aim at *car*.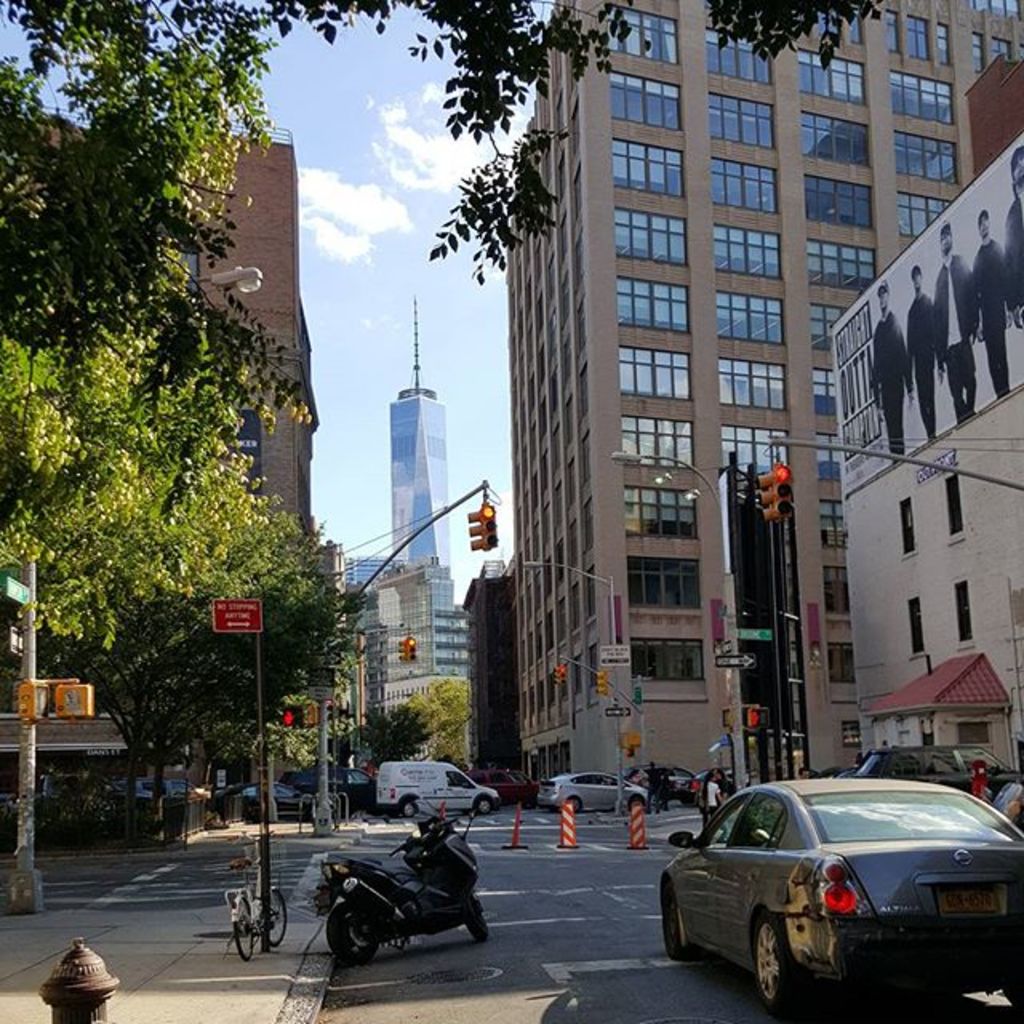
Aimed at <bbox>624, 763, 704, 803</bbox>.
